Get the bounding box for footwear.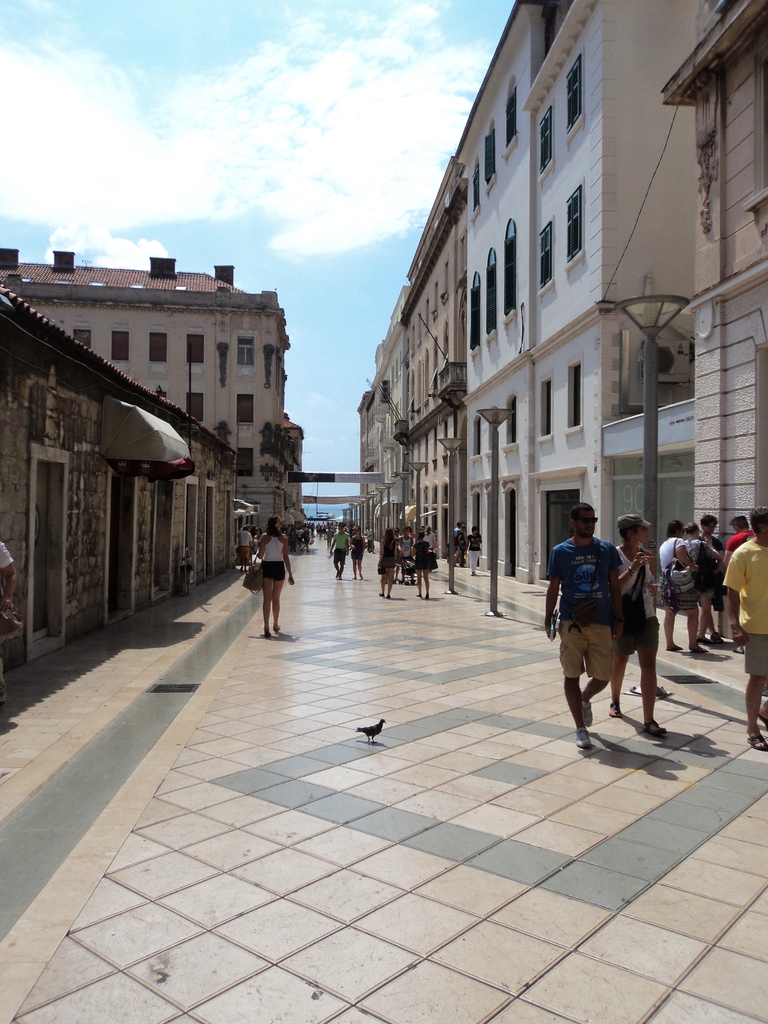
757,708,767,727.
